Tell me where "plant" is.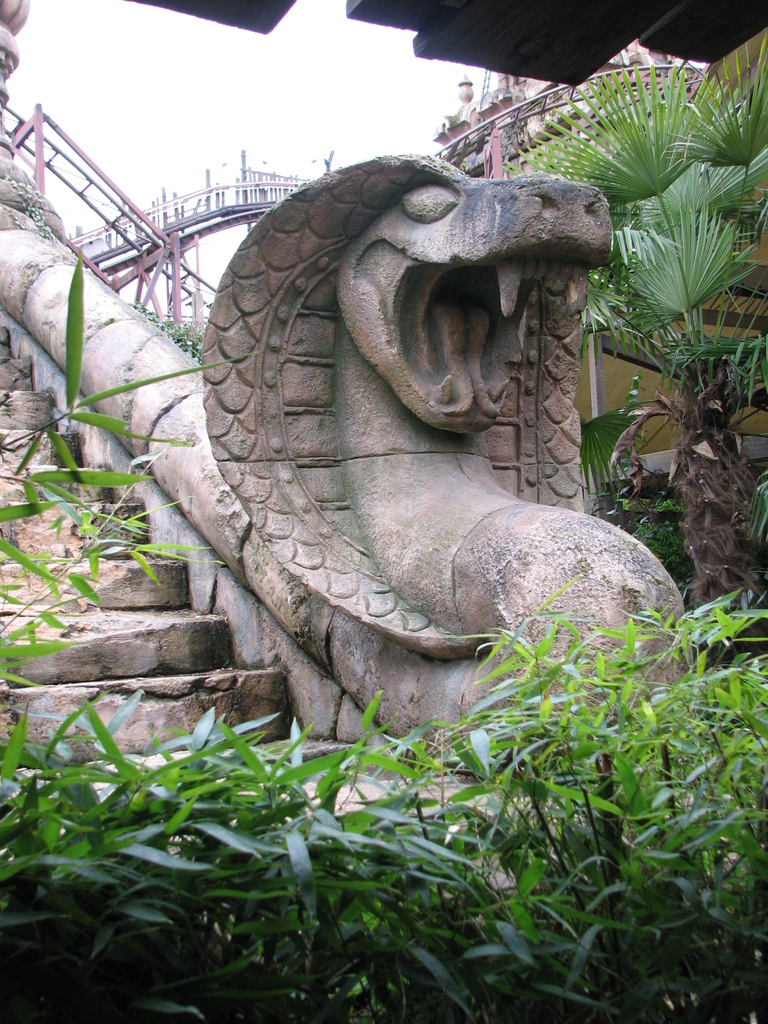
"plant" is at <region>633, 486, 692, 591</region>.
